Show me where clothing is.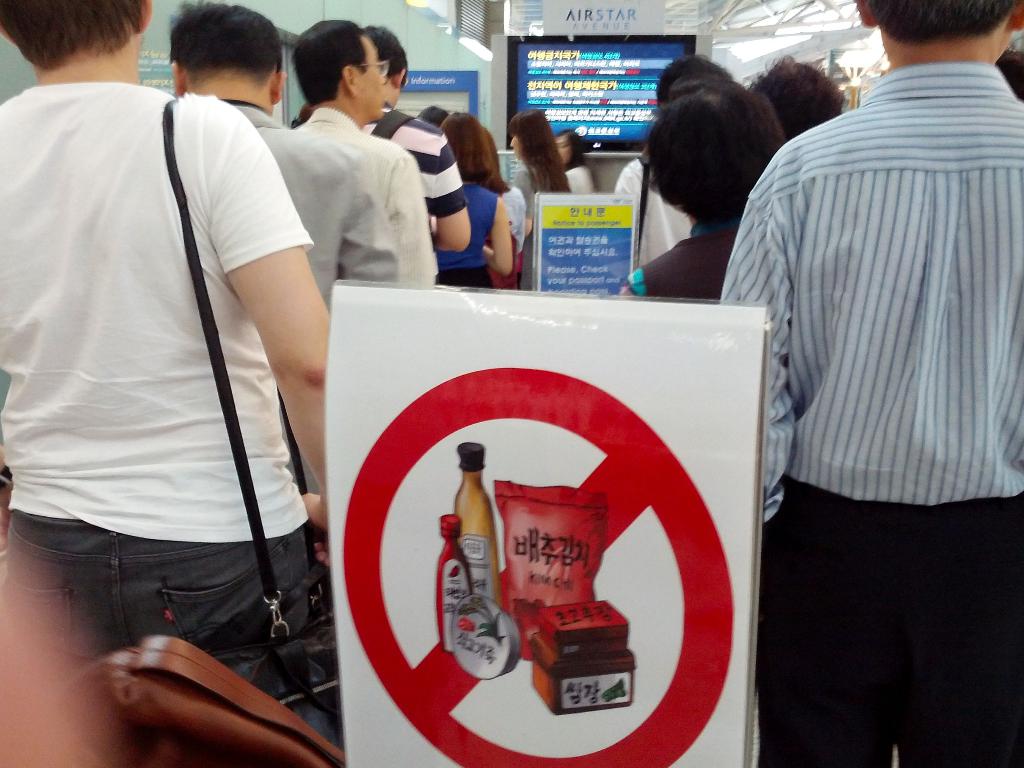
clothing is at (514,161,538,241).
